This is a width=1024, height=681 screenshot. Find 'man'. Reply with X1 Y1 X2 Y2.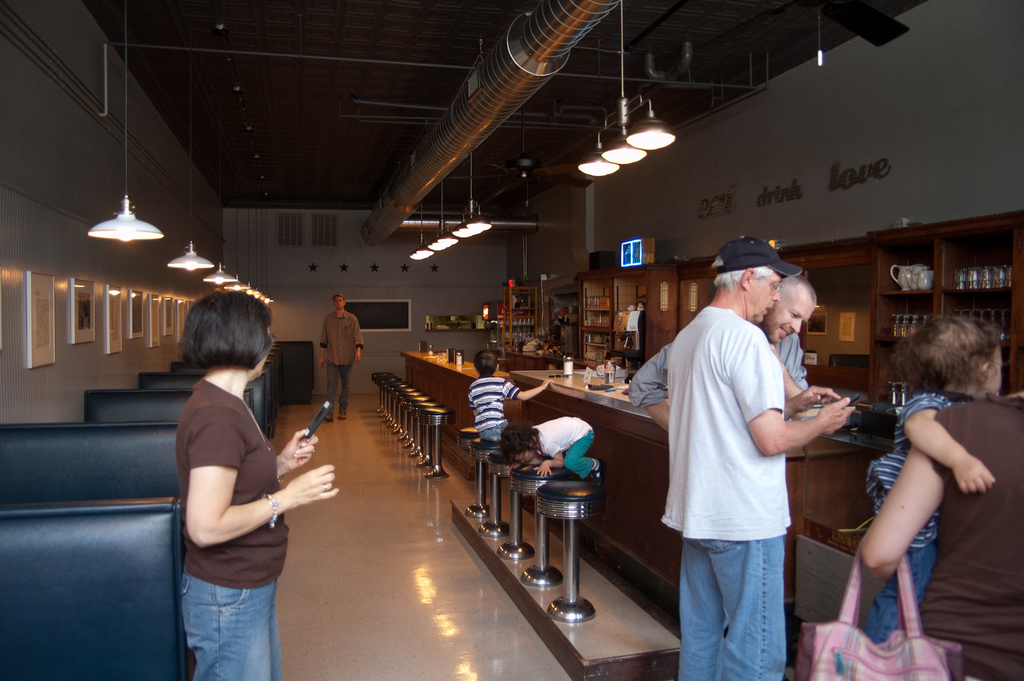
627 268 824 419.
